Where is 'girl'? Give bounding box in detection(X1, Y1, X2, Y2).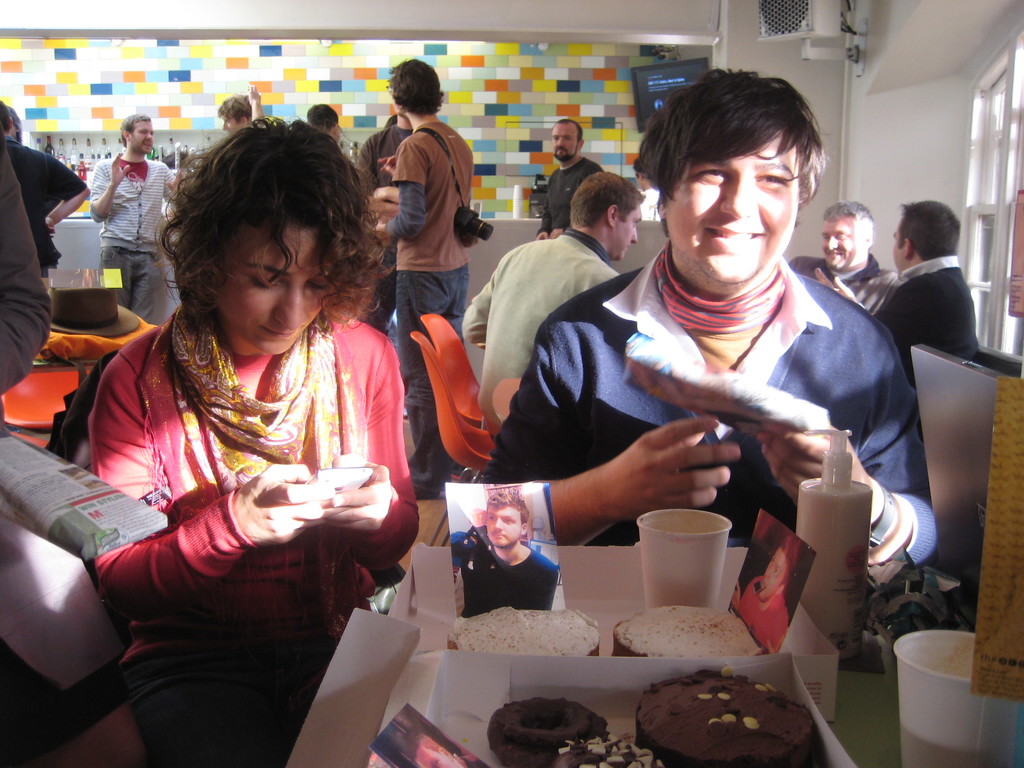
detection(33, 58, 532, 737).
